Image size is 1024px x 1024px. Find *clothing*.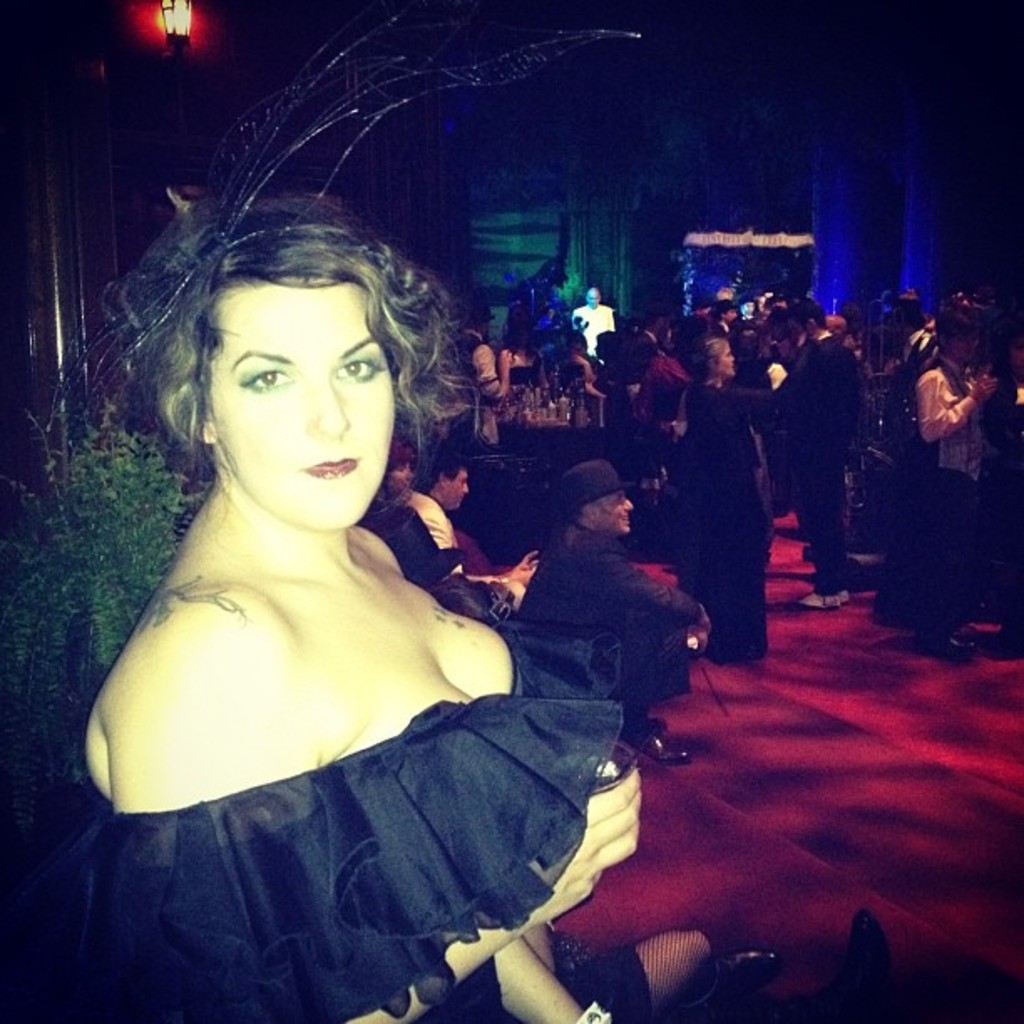
locate(512, 527, 696, 724).
